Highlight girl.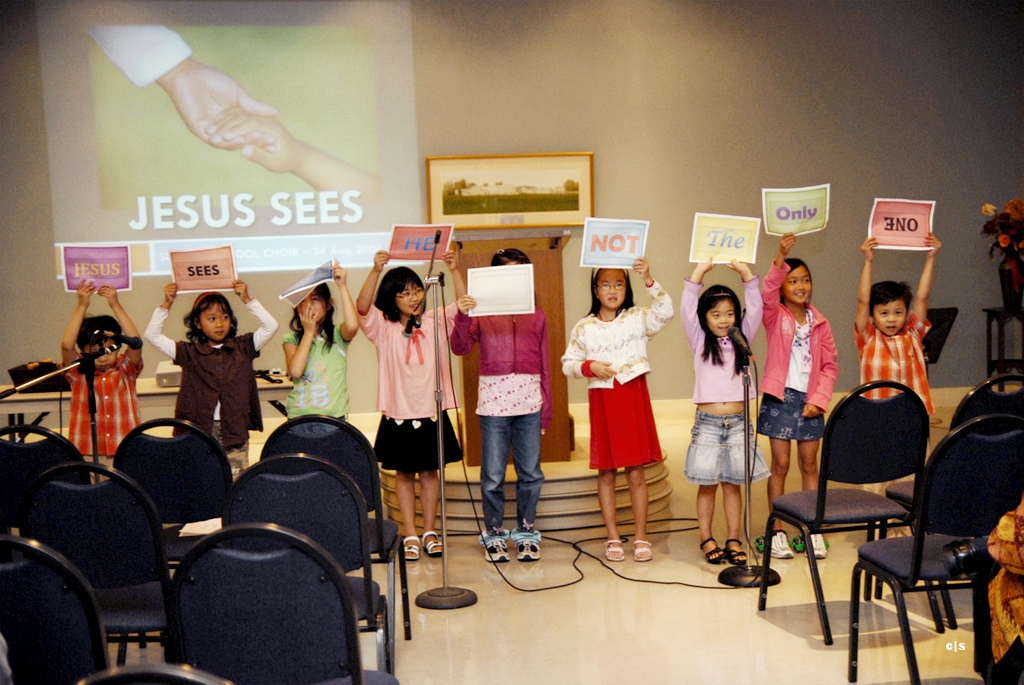
Highlighted region: 760 232 837 560.
